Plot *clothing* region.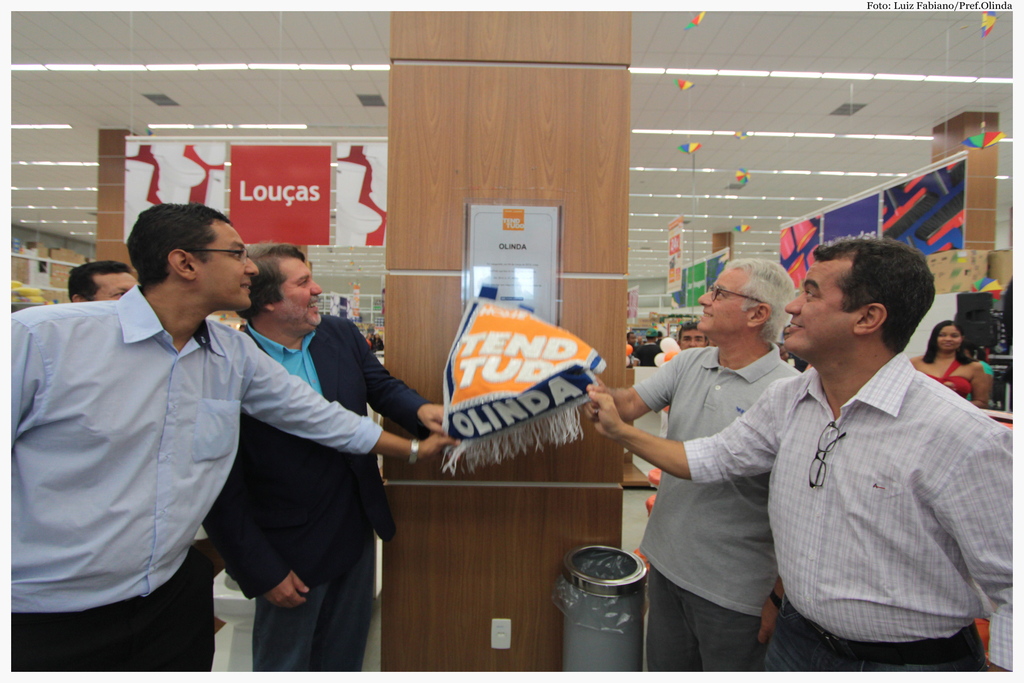
Plotted at (x1=683, y1=349, x2=1023, y2=682).
